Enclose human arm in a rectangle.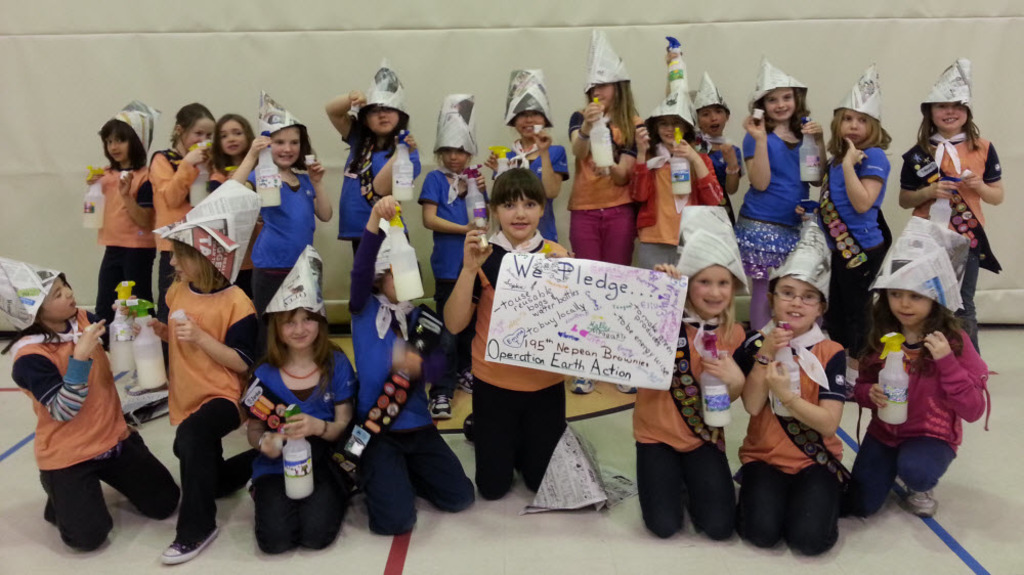
pyautogui.locateOnScreen(482, 148, 504, 182).
